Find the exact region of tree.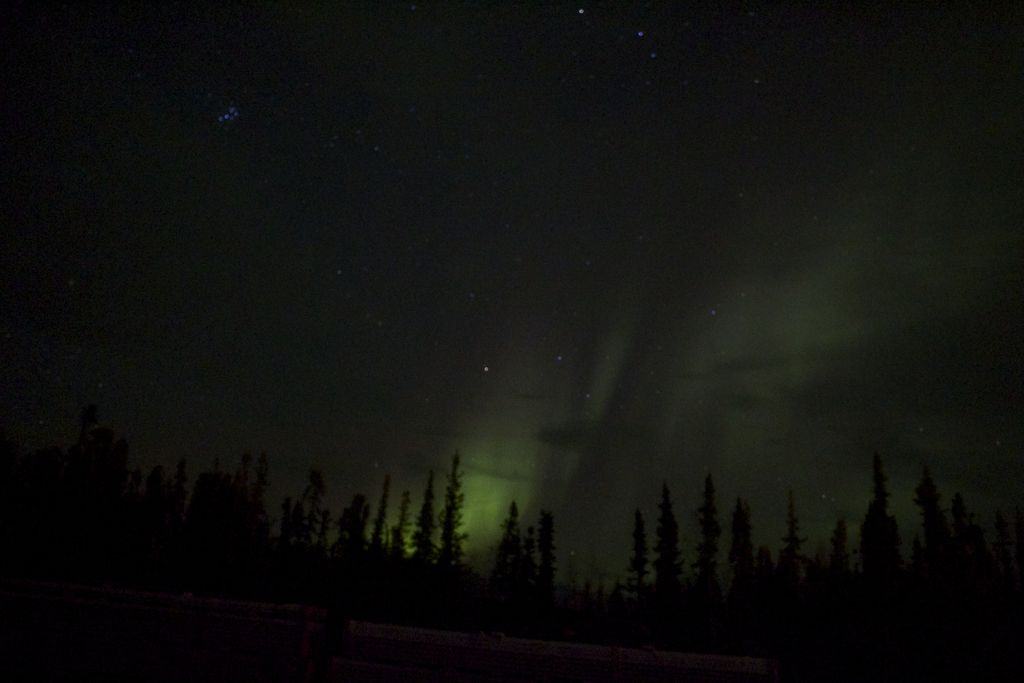
Exact region: 657/472/689/589.
